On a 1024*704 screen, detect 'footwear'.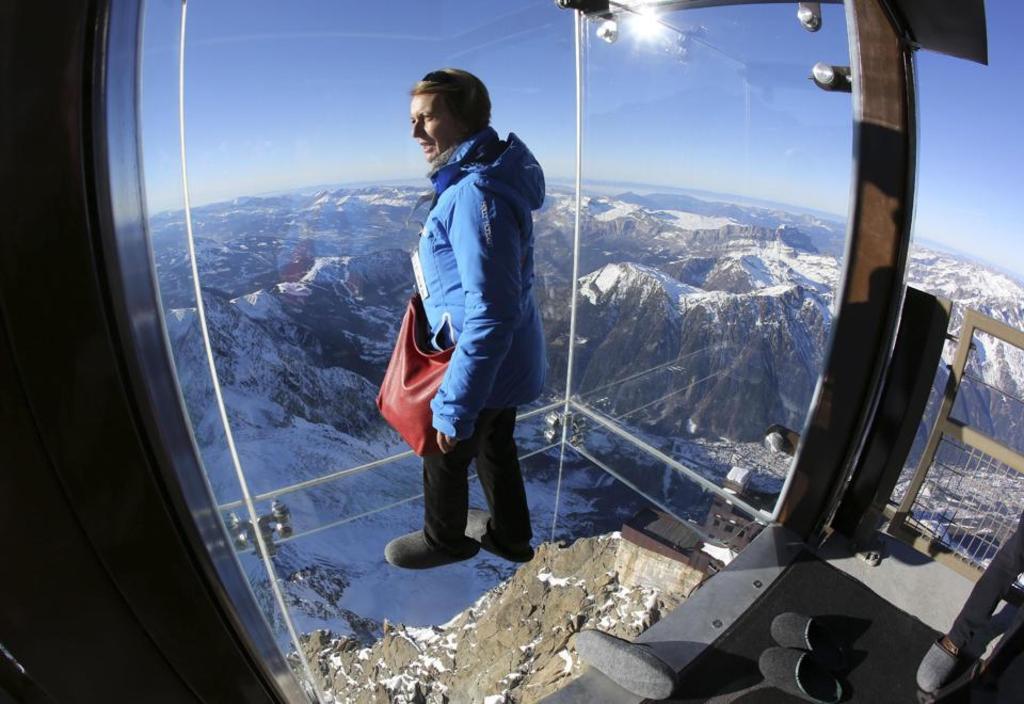
457, 515, 539, 569.
